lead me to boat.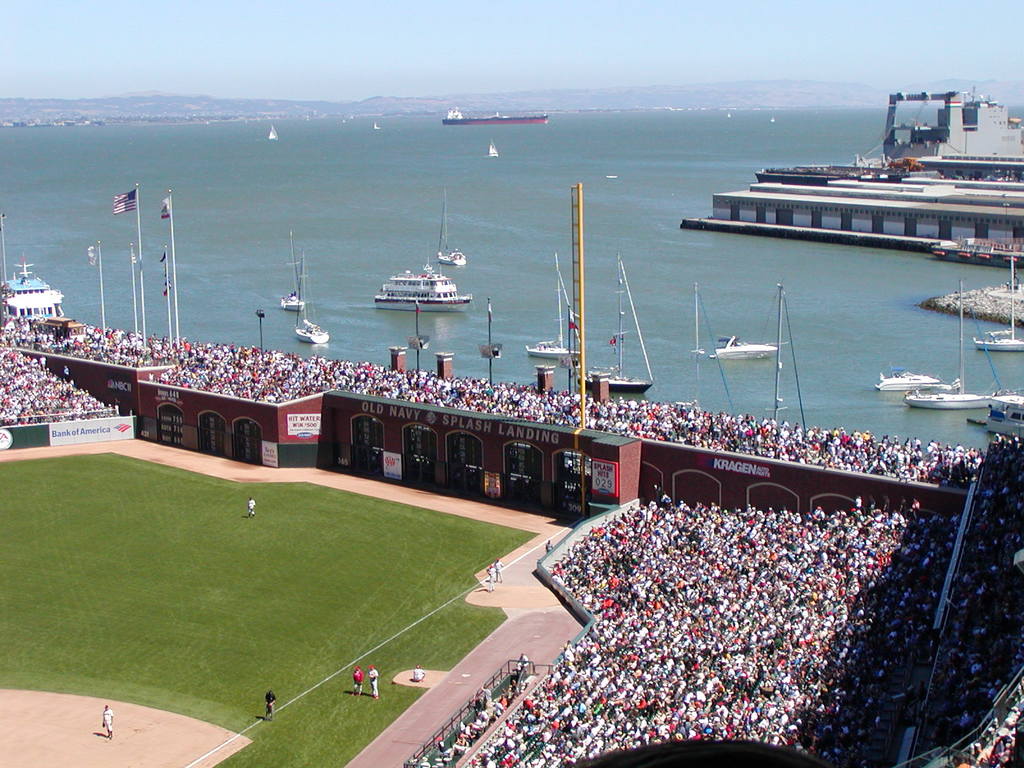
Lead to x1=713, y1=339, x2=775, y2=356.
